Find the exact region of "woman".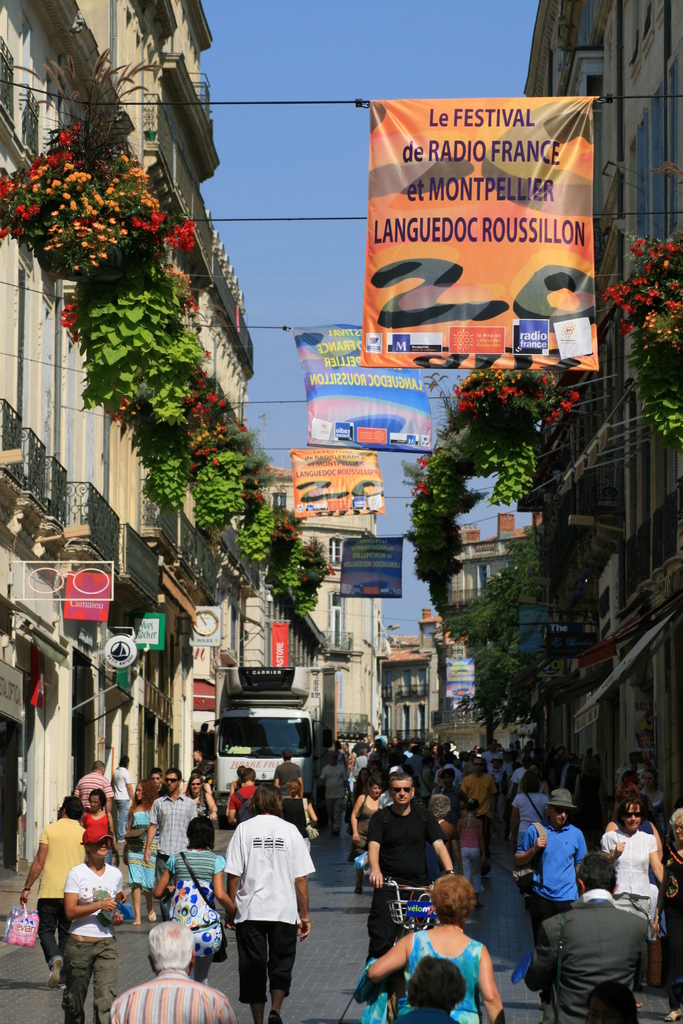
Exact region: box=[416, 755, 434, 808].
